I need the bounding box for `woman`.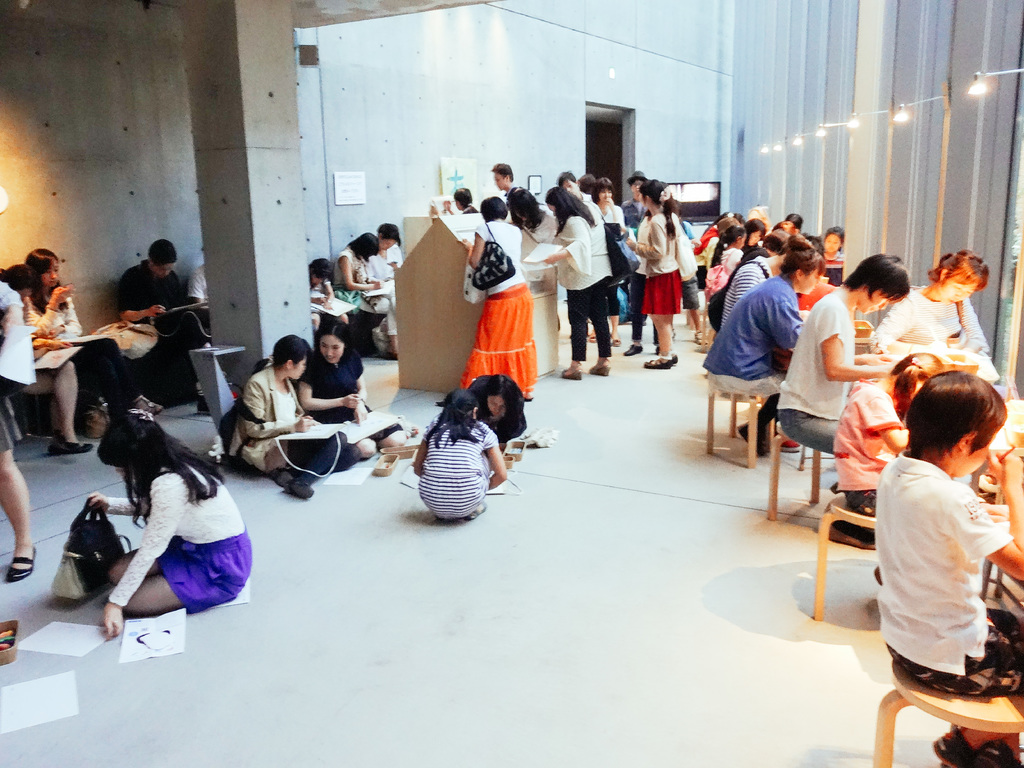
Here it is: 25, 244, 161, 411.
